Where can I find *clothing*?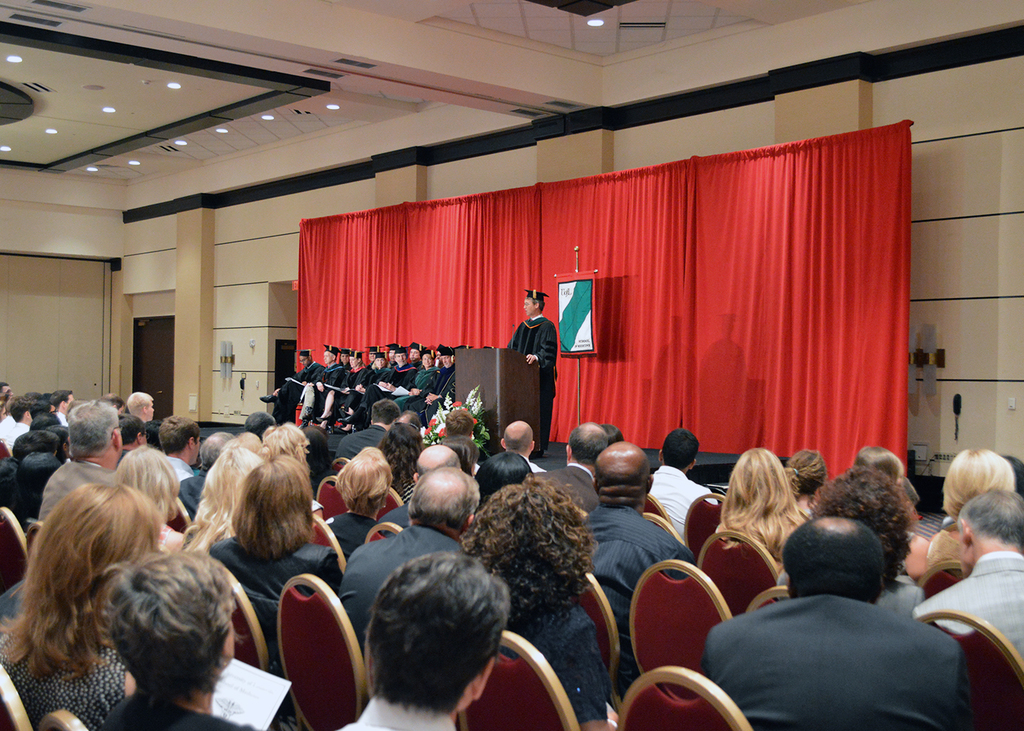
You can find it at bbox=[173, 466, 209, 520].
